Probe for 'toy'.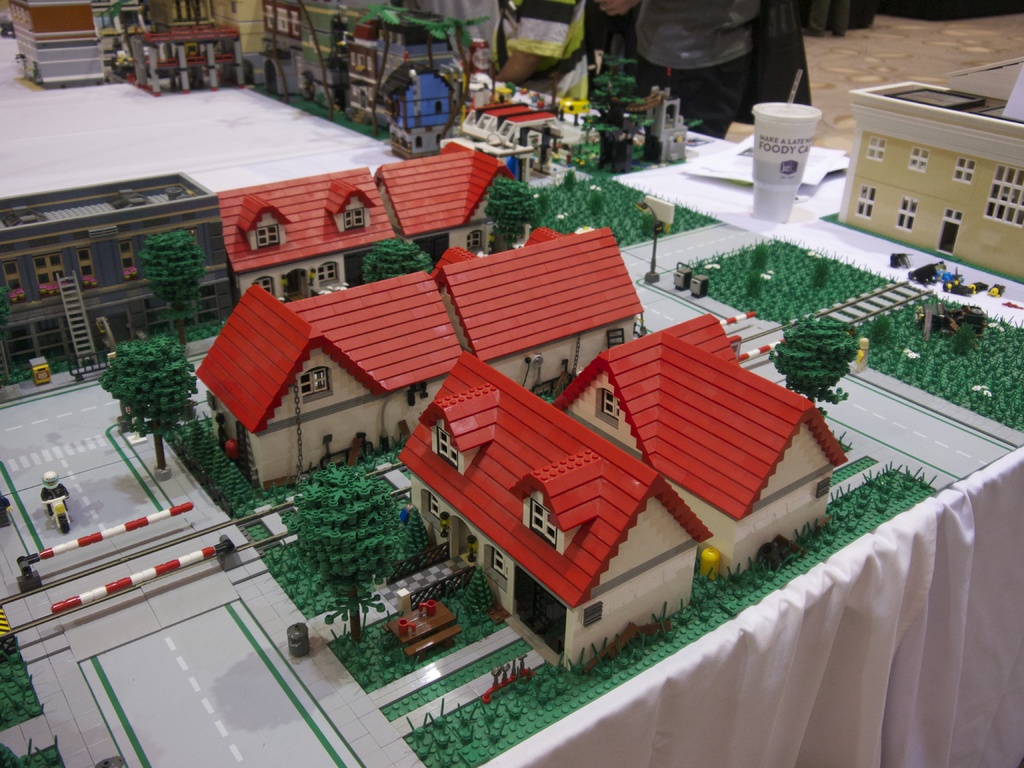
Probe result: Rect(579, 48, 655, 182).
